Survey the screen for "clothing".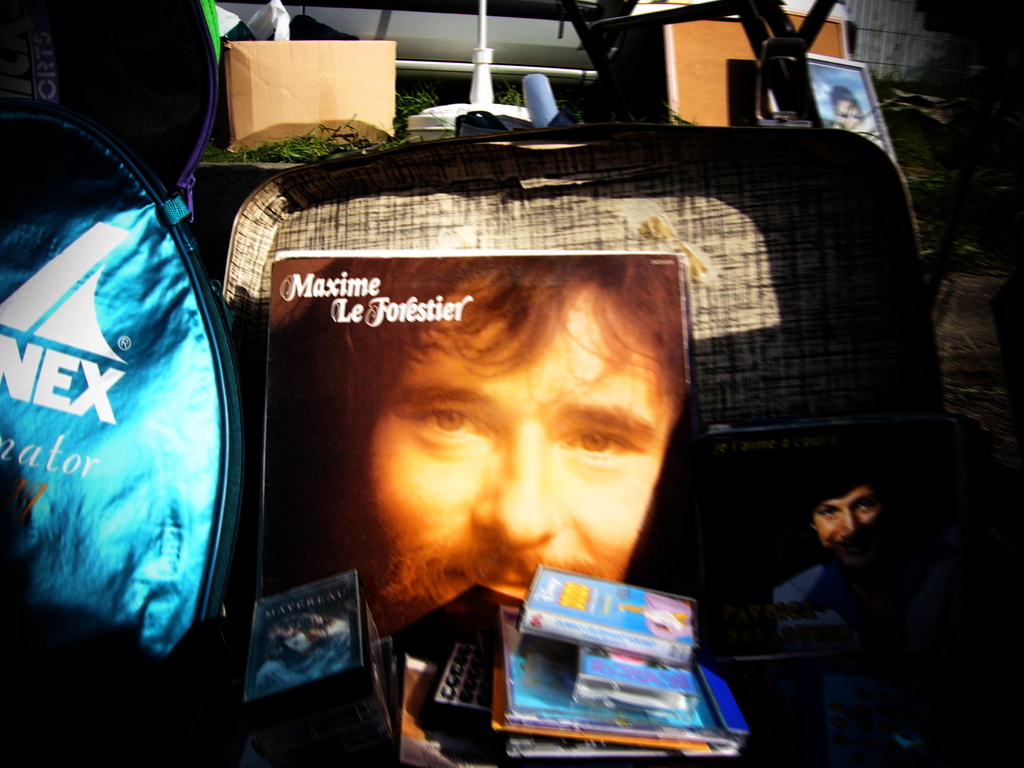
Survey found: 770 560 888 707.
